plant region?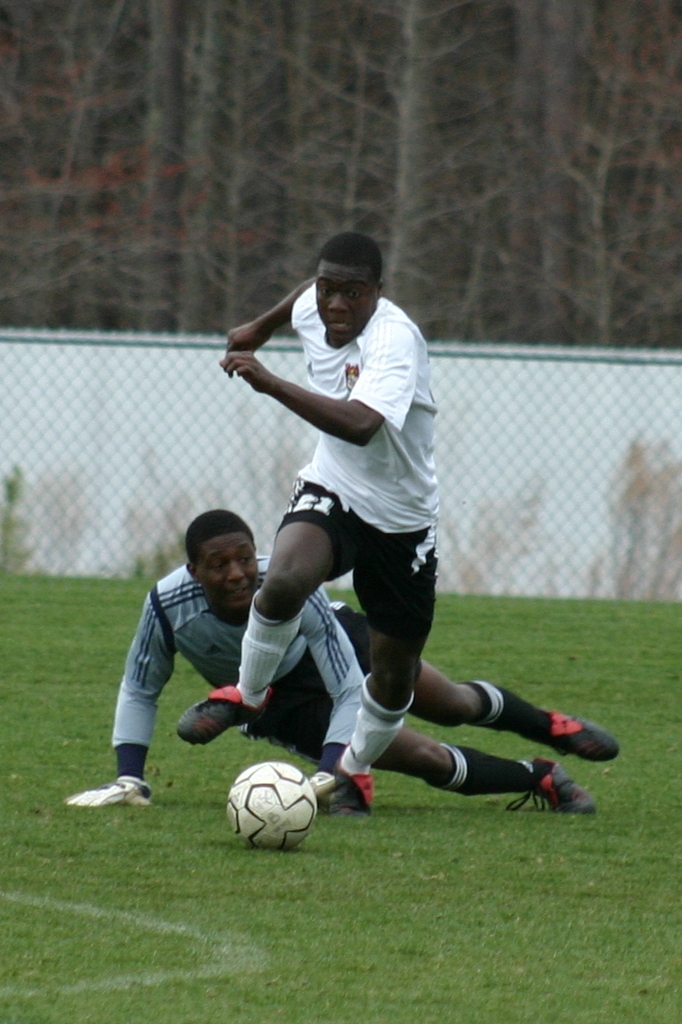
pyautogui.locateOnScreen(0, 466, 31, 572)
